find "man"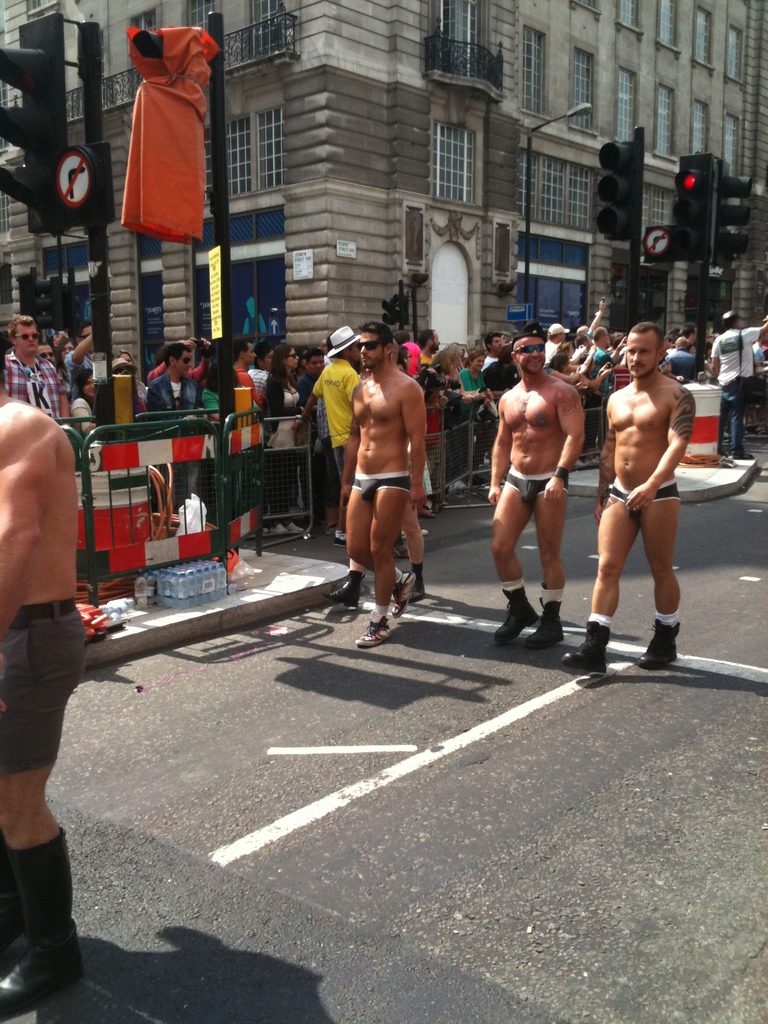
Rect(292, 353, 326, 529)
